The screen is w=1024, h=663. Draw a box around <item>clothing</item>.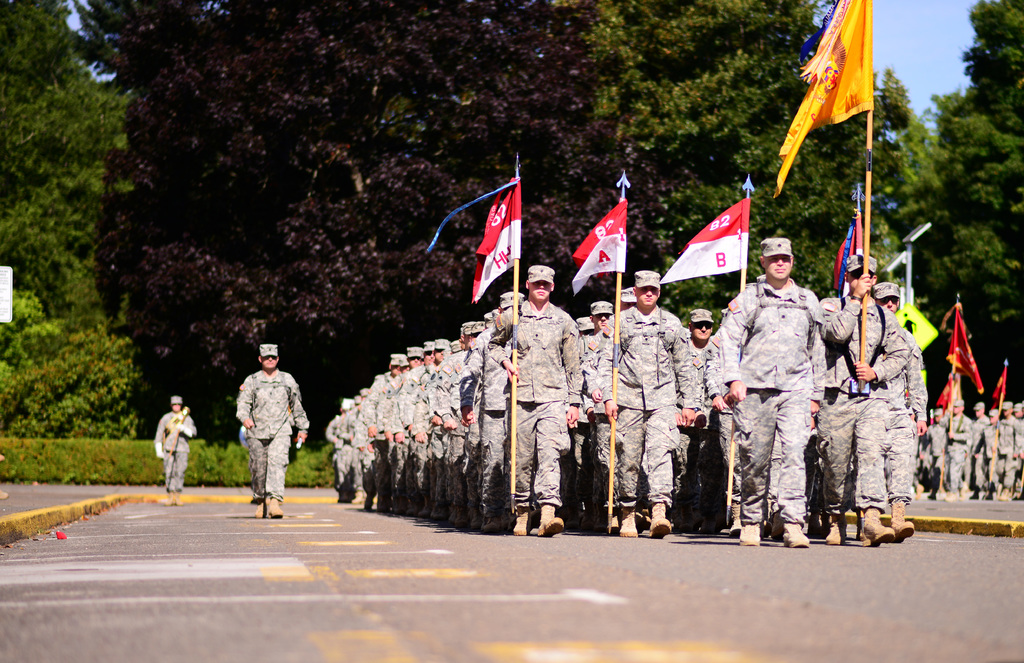
156/417/193/490.
